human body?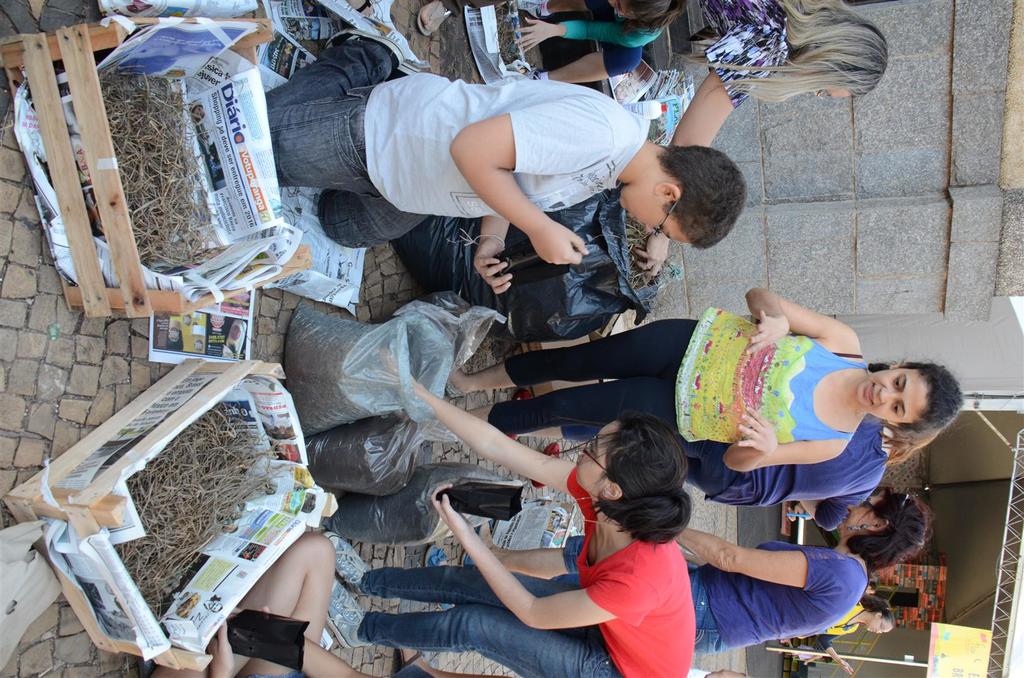
rect(426, 484, 934, 664)
